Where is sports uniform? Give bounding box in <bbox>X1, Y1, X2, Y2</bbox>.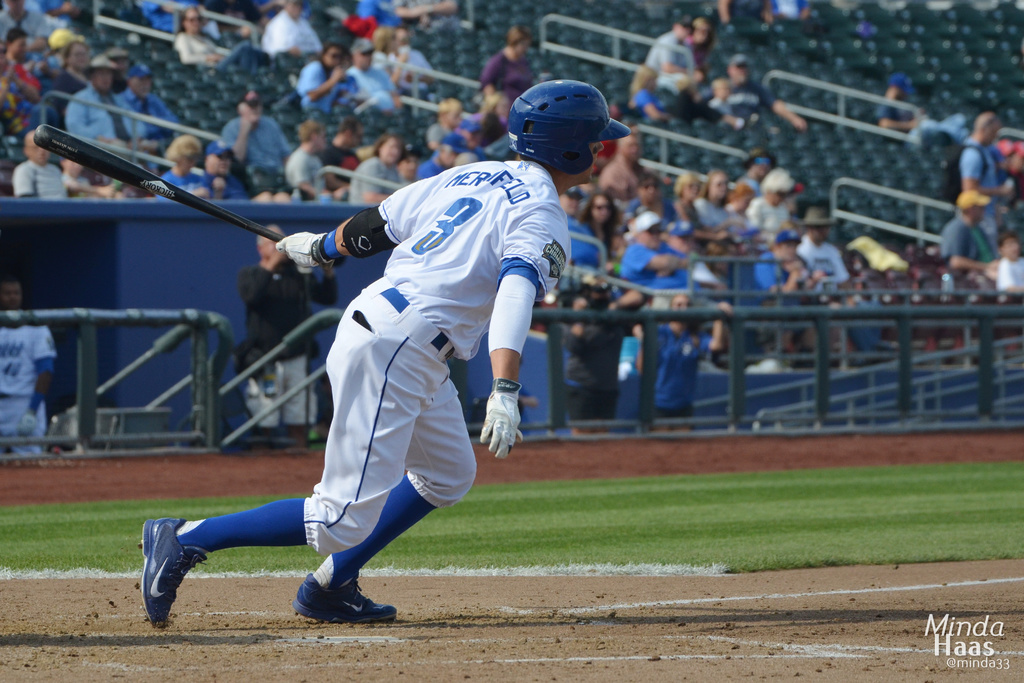
<bbox>141, 78, 629, 631</bbox>.
